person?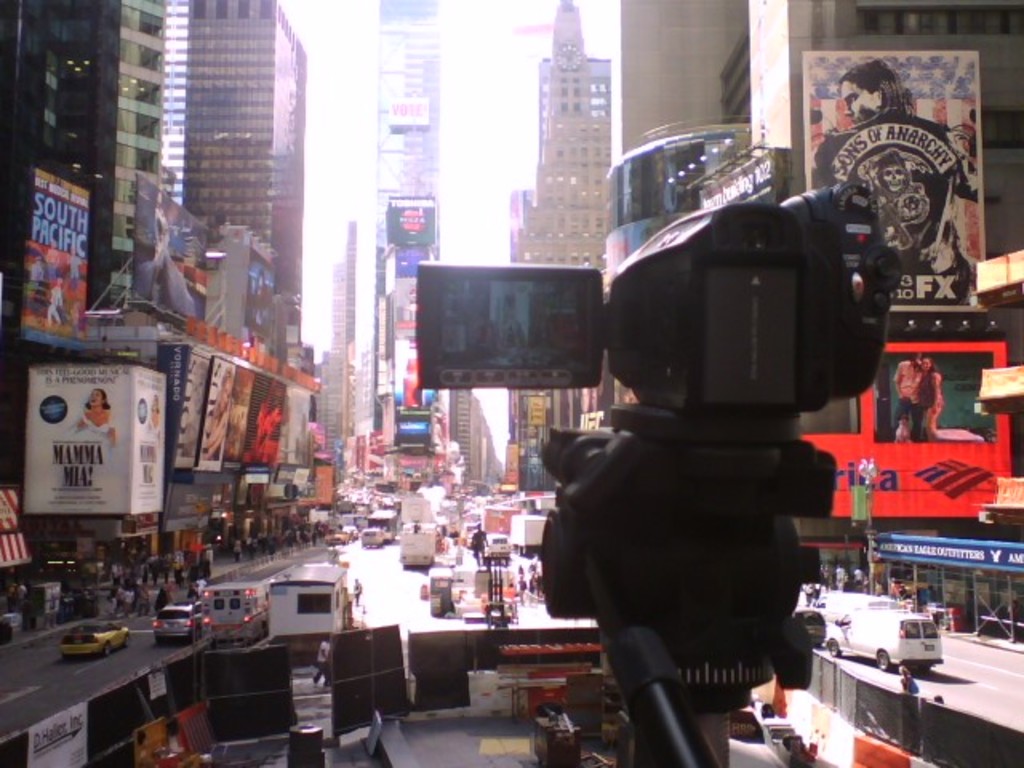
<region>512, 571, 528, 603</region>
